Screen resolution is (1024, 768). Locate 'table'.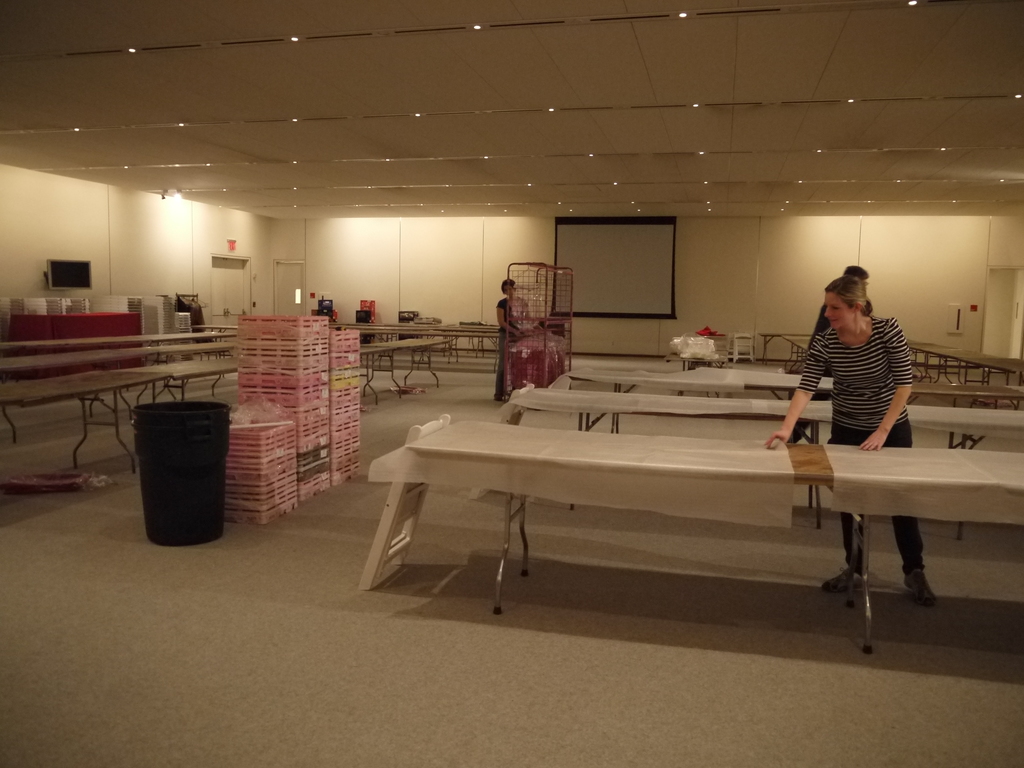
508, 383, 826, 527.
